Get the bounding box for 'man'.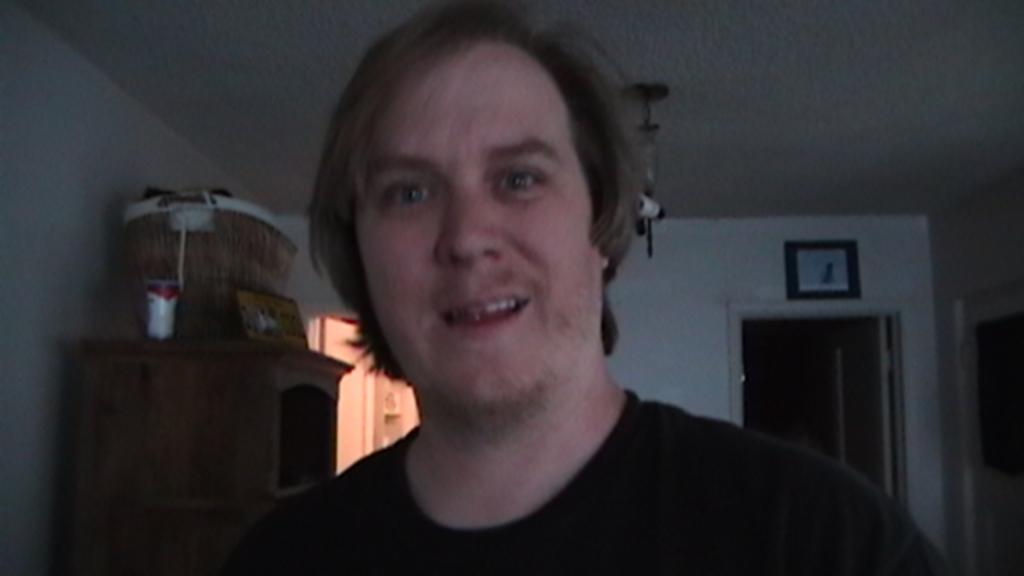
(230,0,946,574).
